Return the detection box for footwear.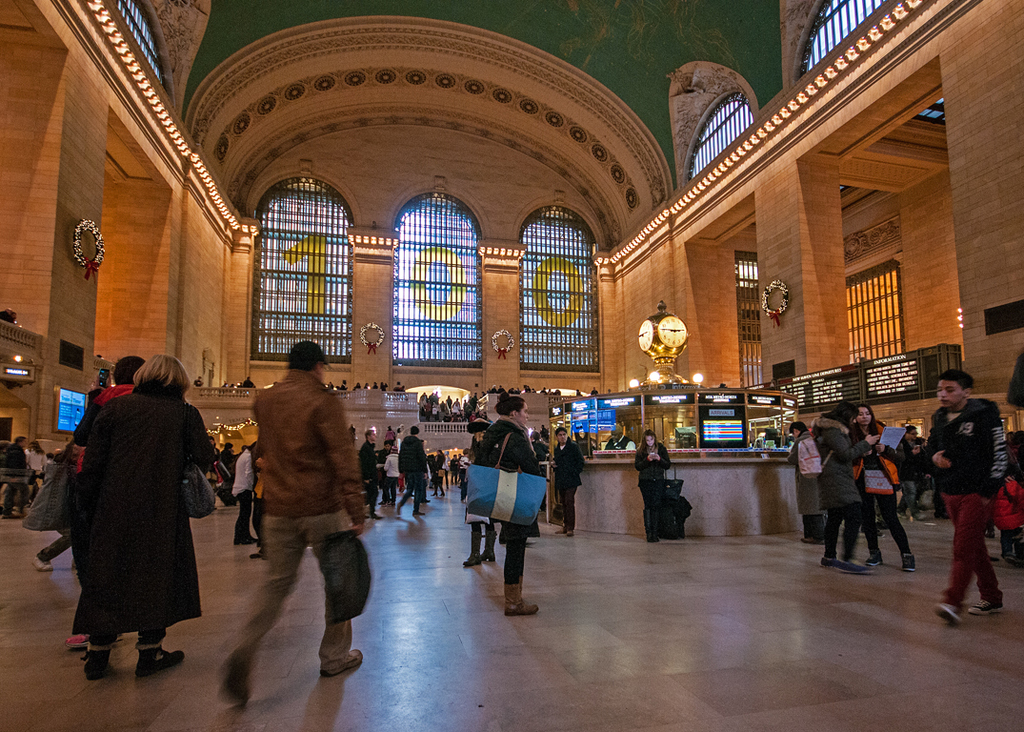
bbox=[79, 647, 115, 683].
